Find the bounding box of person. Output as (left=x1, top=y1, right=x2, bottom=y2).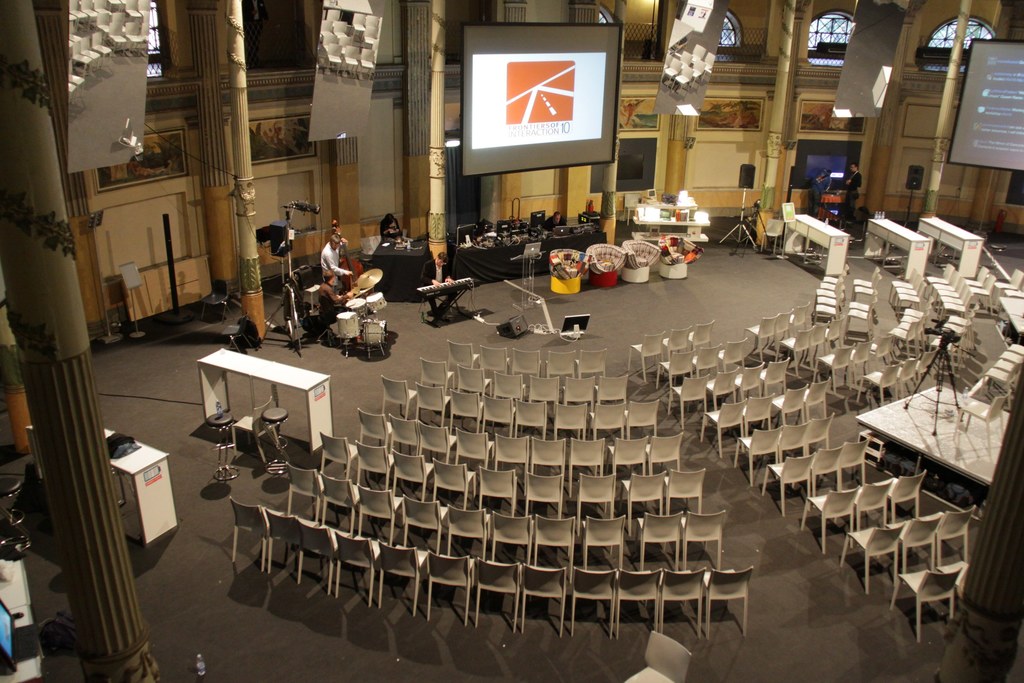
(left=378, top=202, right=408, bottom=243).
